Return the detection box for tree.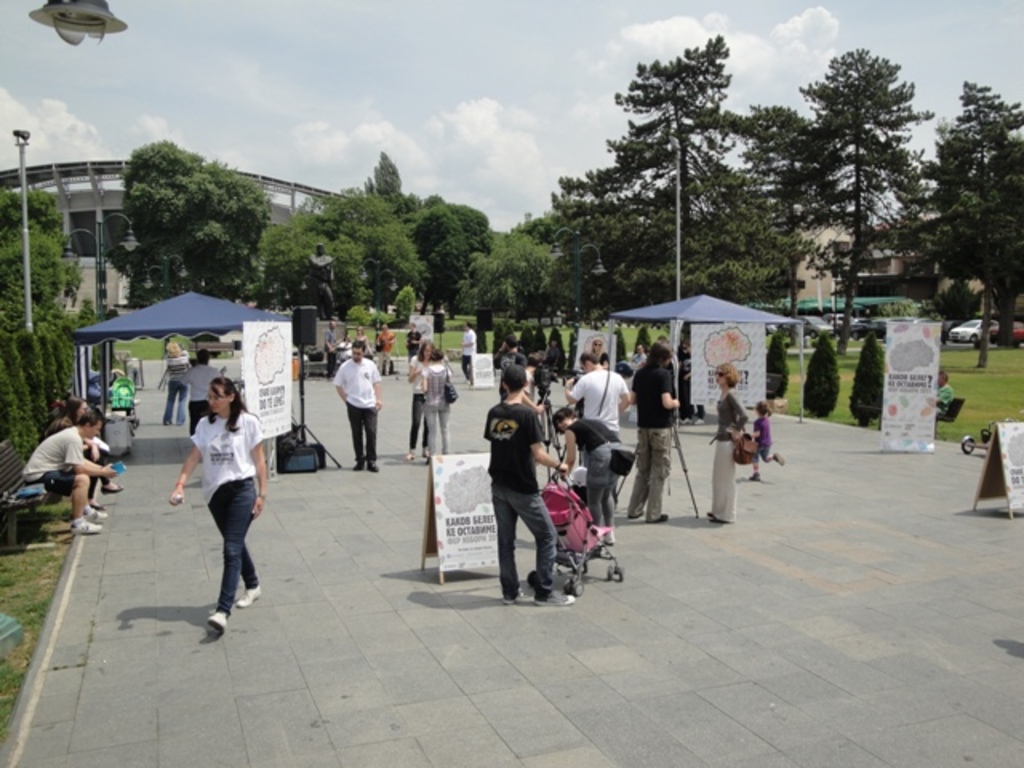
bbox=[741, 107, 808, 221].
